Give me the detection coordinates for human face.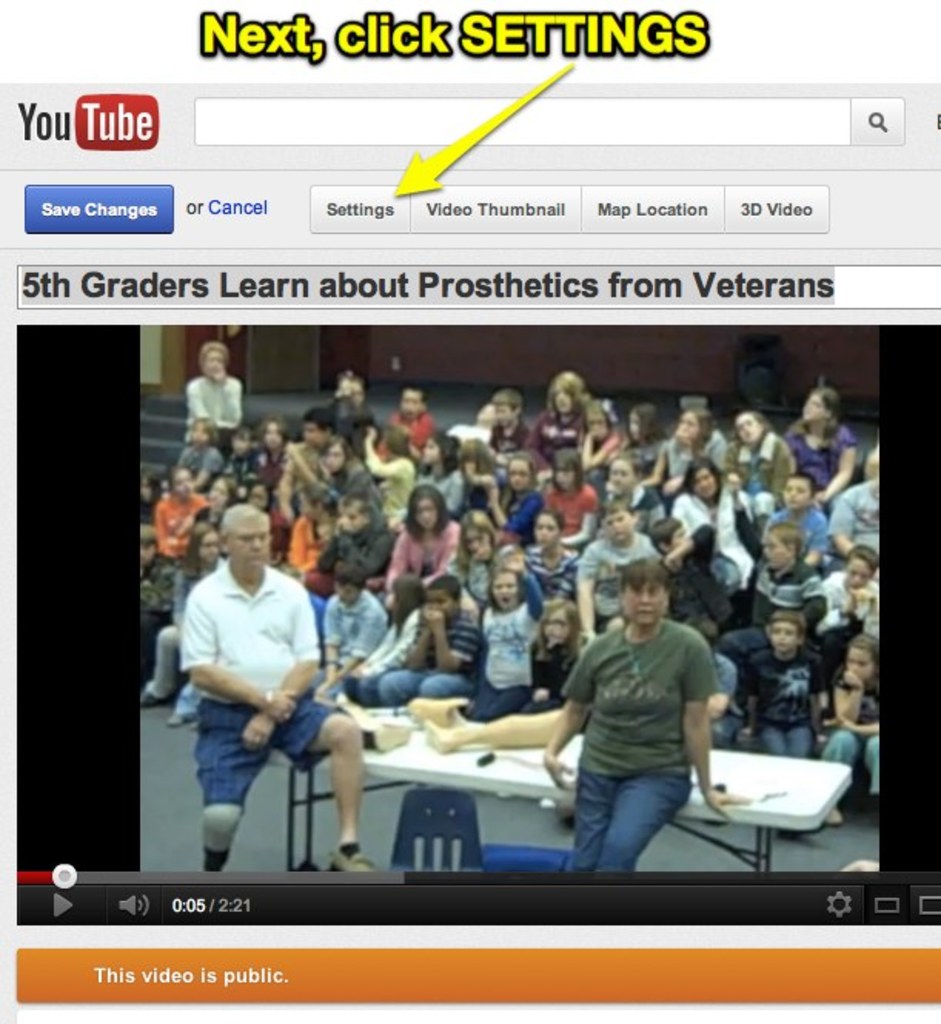
bbox=(844, 556, 867, 587).
